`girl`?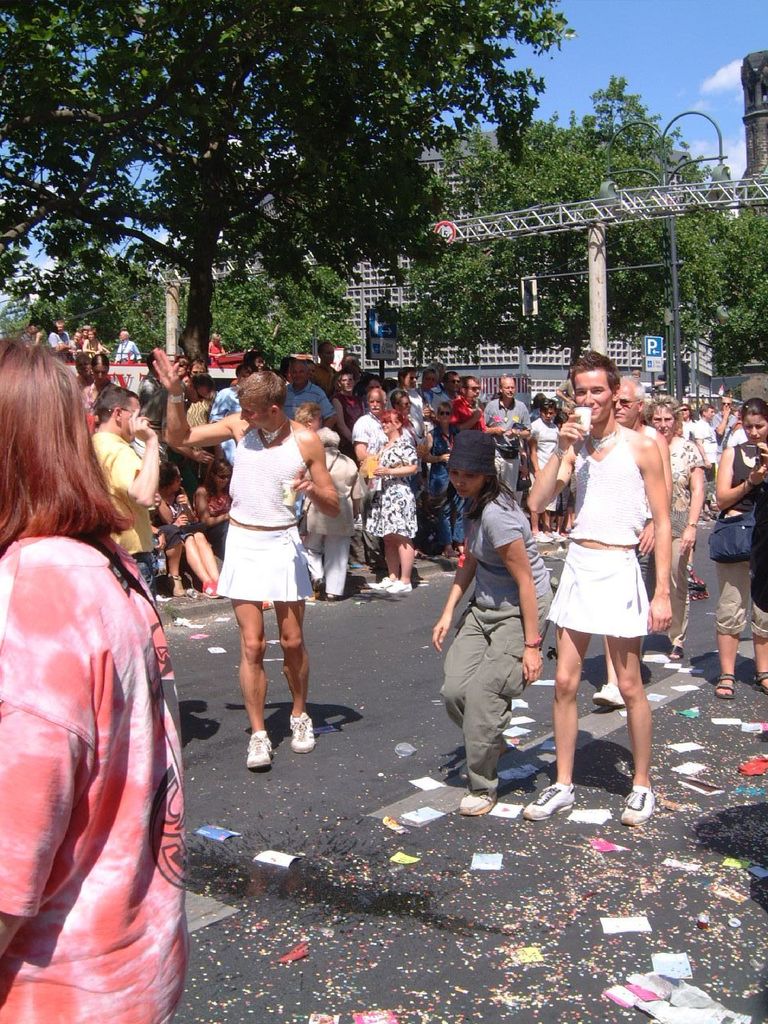
l=359, t=402, r=414, b=594
